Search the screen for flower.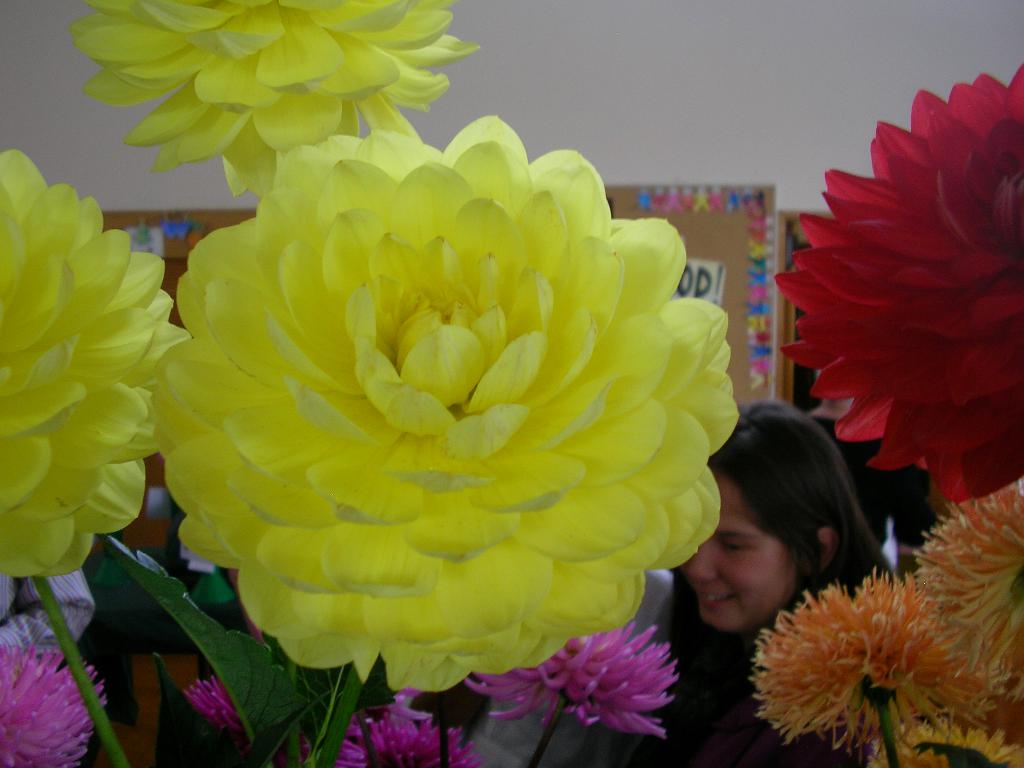
Found at select_region(916, 484, 1023, 713).
